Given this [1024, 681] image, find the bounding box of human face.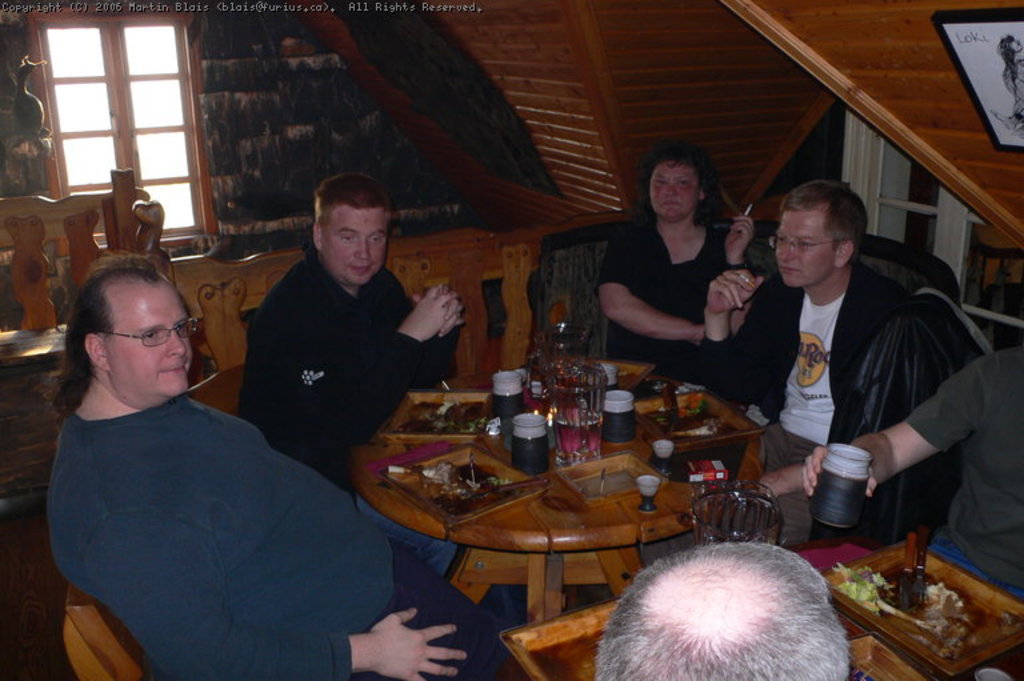
l=652, t=168, r=697, b=221.
